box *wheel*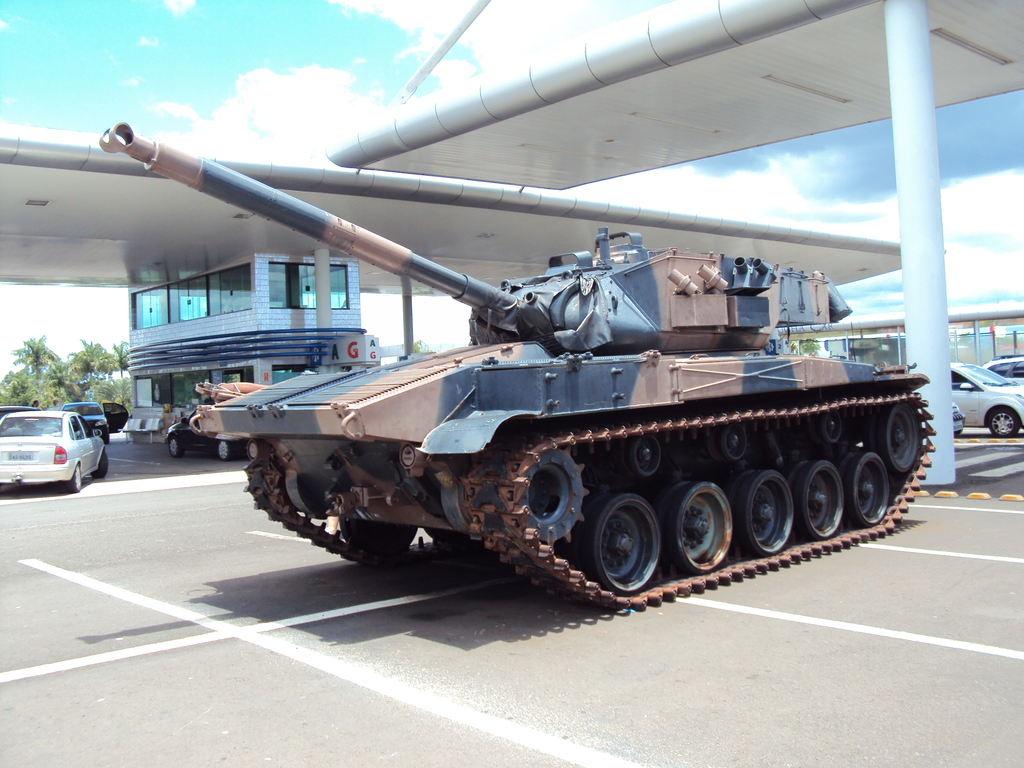
box(212, 435, 238, 464)
